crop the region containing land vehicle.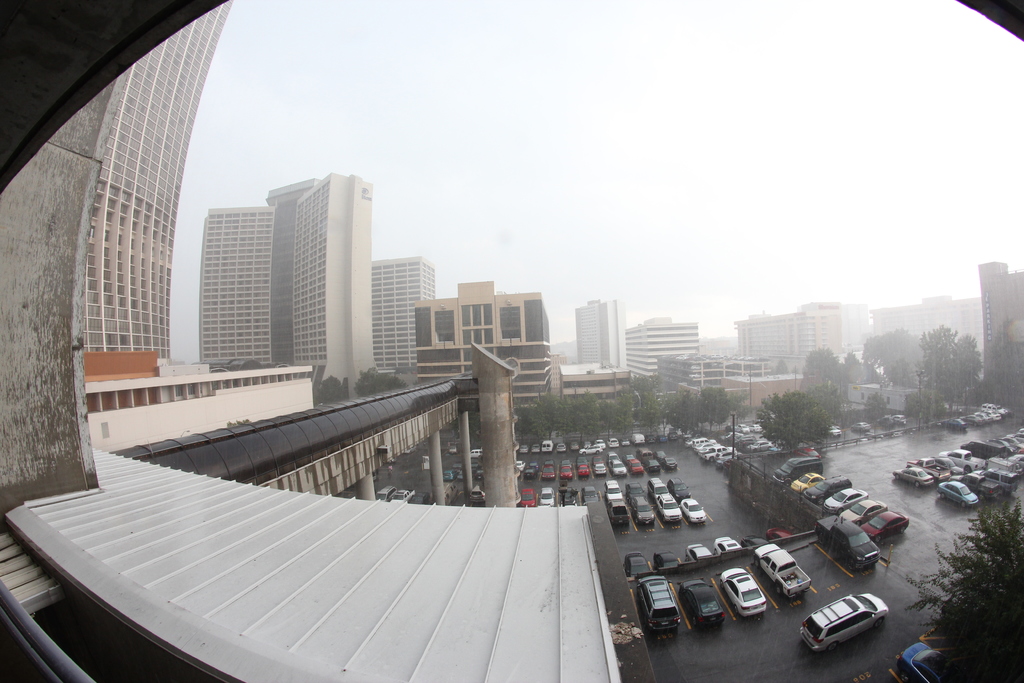
Crop region: [521,486,536,507].
